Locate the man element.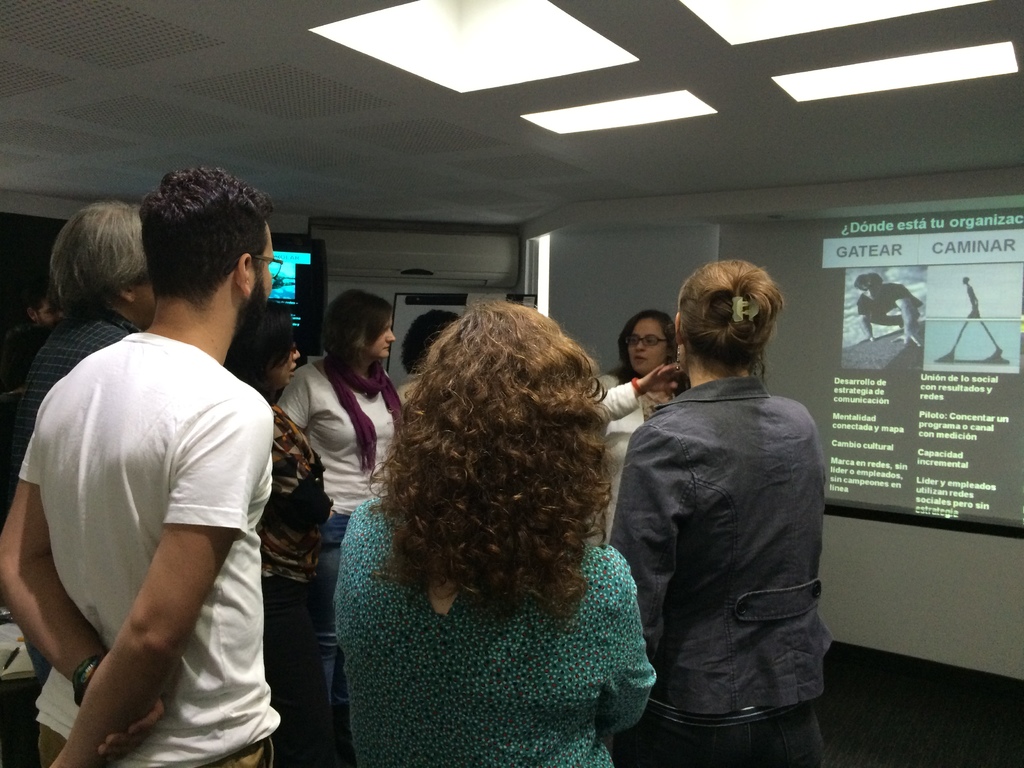
Element bbox: 0/282/53/406.
